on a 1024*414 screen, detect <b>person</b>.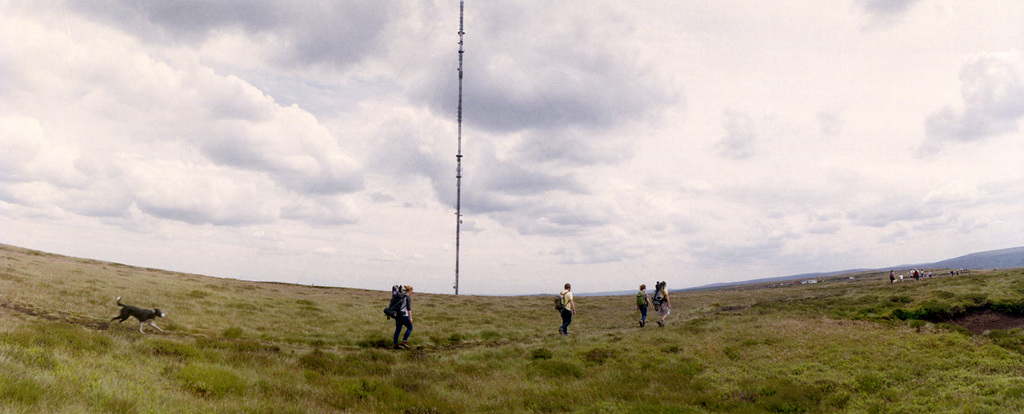
bbox(377, 272, 415, 340).
